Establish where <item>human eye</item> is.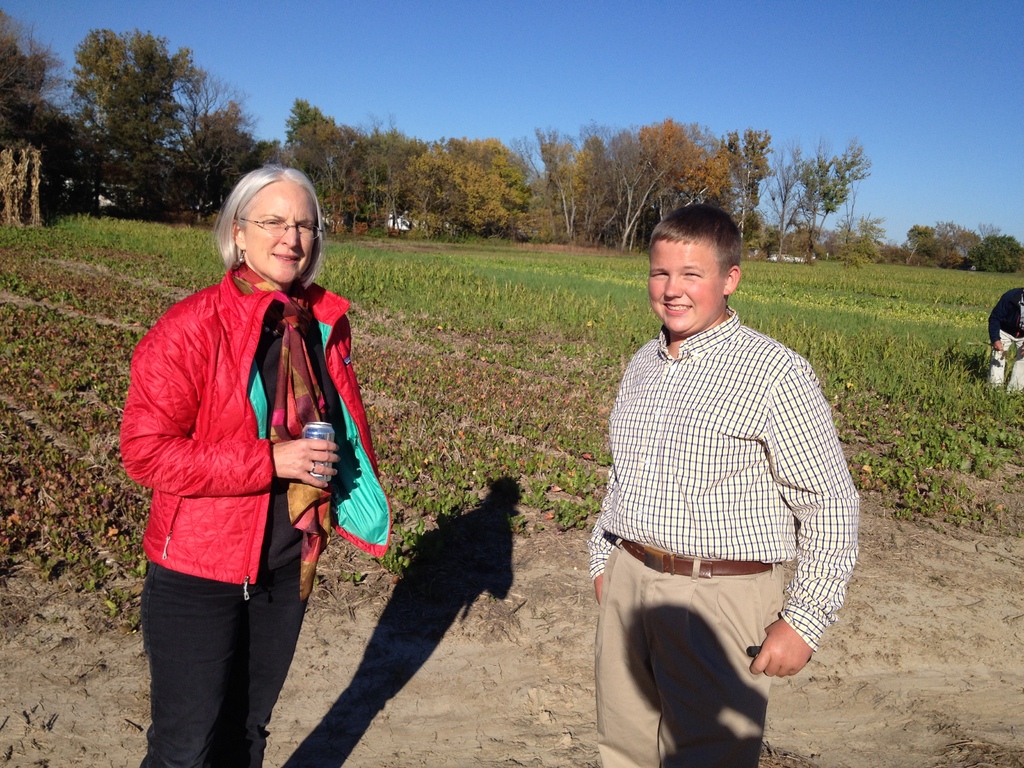
Established at (x1=267, y1=216, x2=285, y2=228).
